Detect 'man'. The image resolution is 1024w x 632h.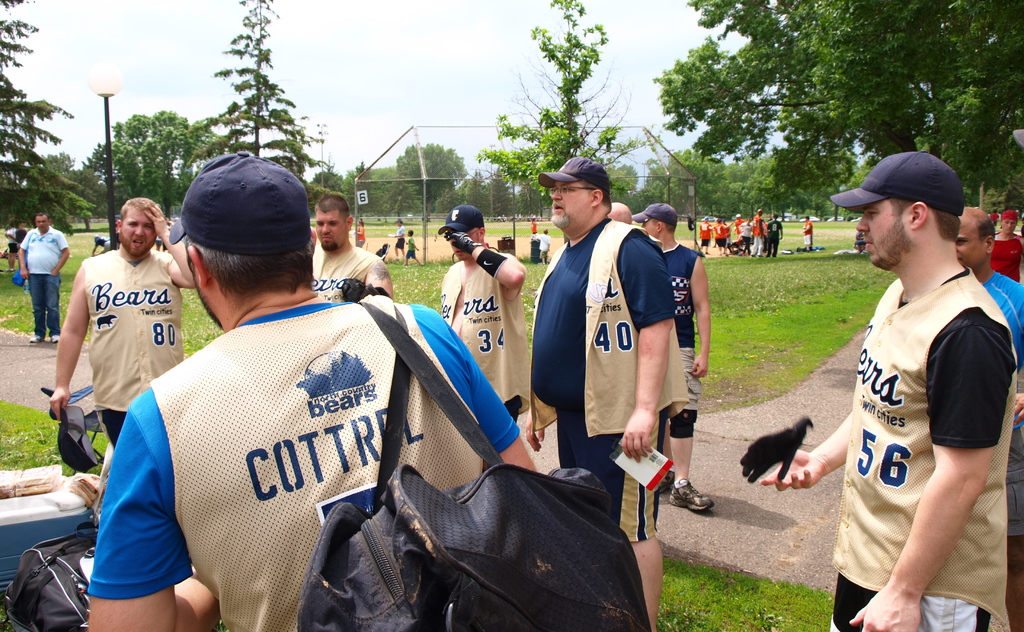
Rect(802, 215, 811, 251).
